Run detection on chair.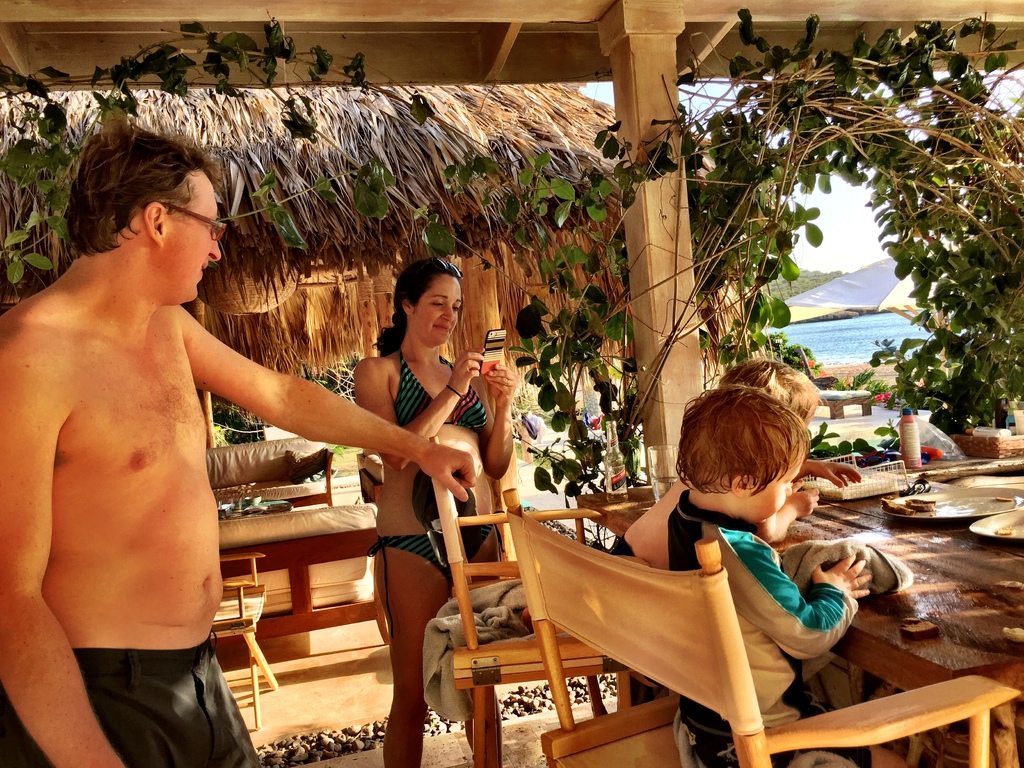
Result: {"left": 431, "top": 477, "right": 651, "bottom": 767}.
